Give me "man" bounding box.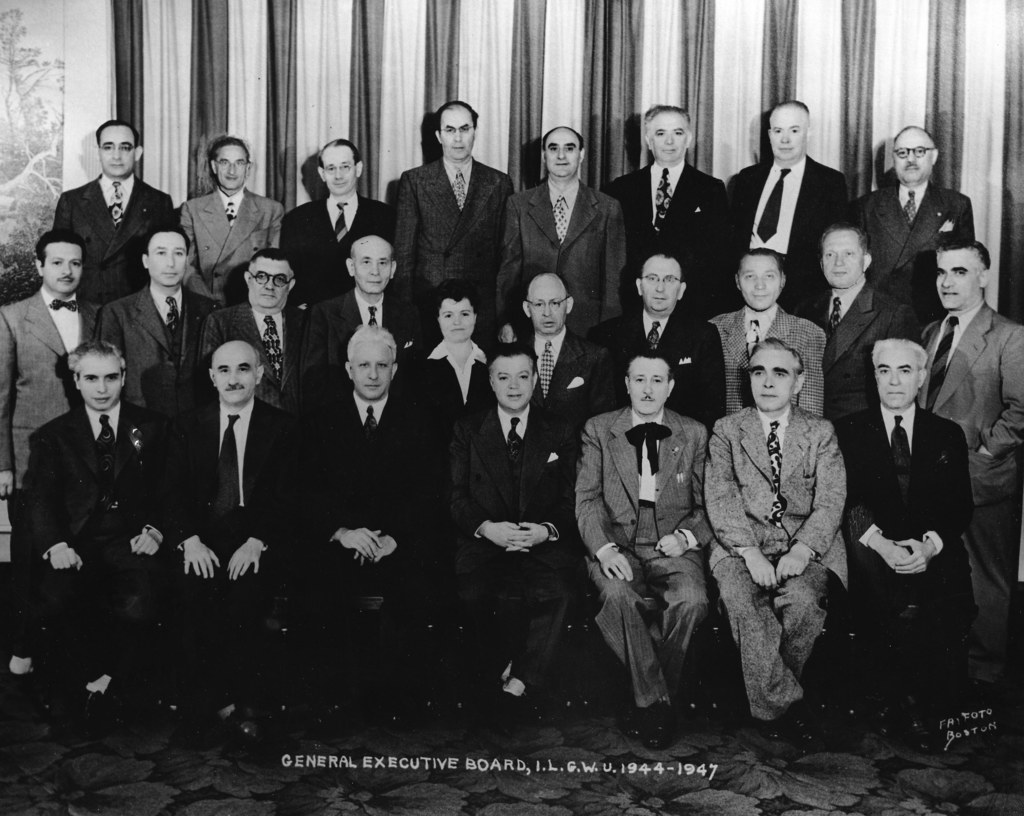
rect(570, 343, 714, 751).
